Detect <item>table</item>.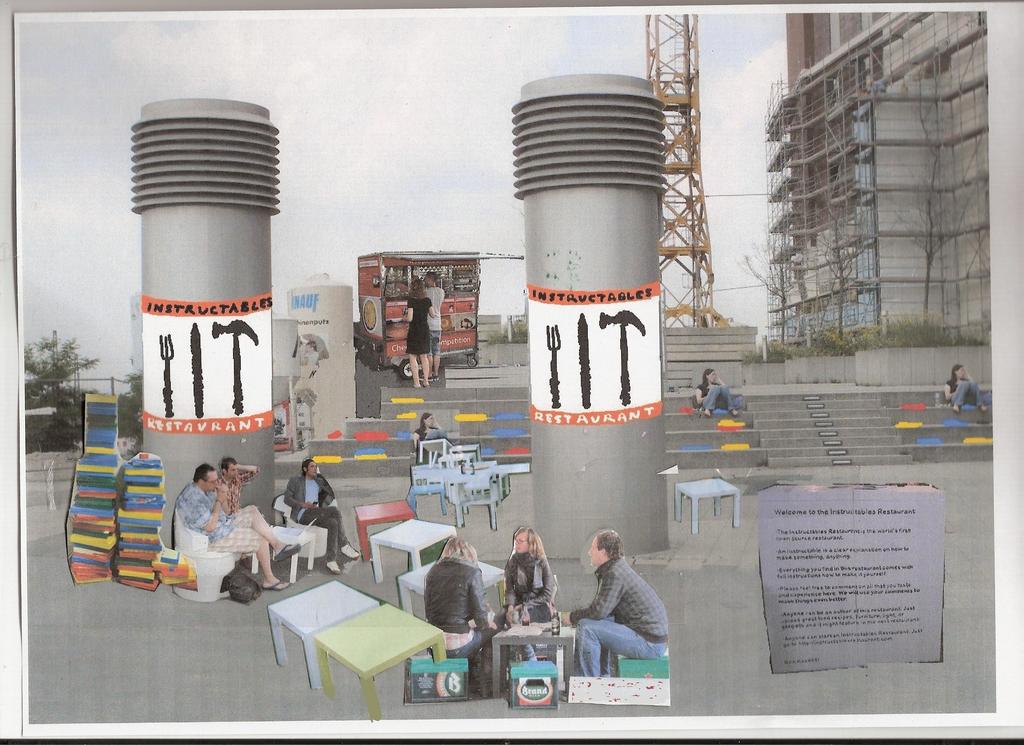
Detected at (x1=399, y1=555, x2=500, y2=621).
